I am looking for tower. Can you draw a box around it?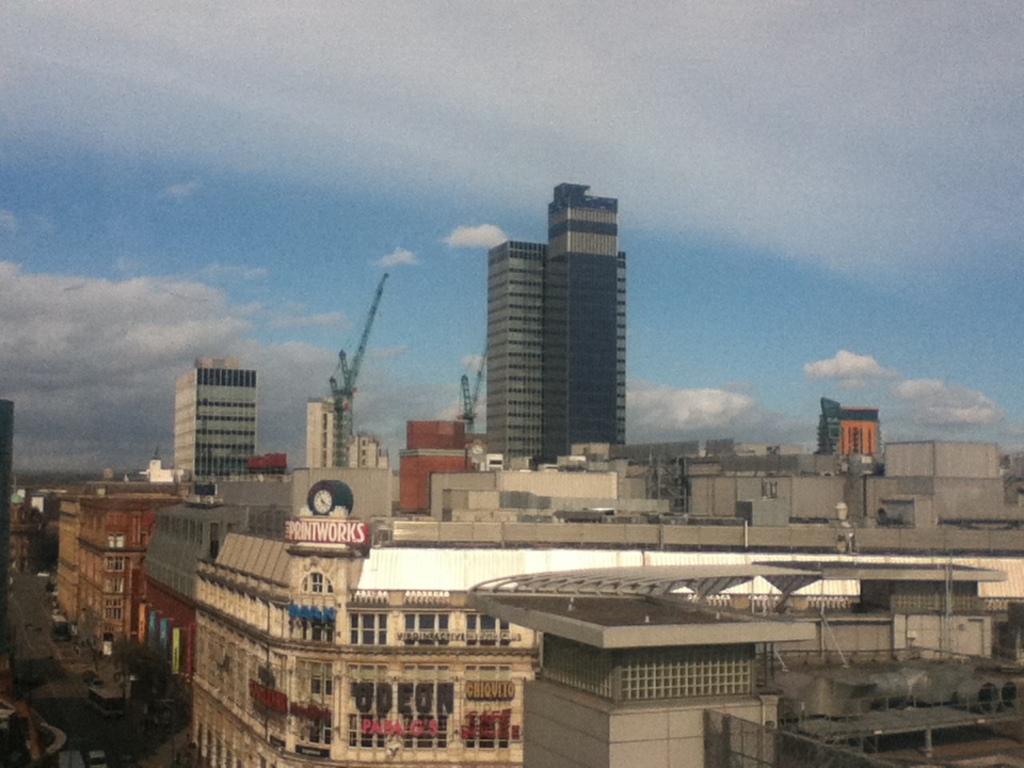
Sure, the bounding box is 483 236 546 470.
